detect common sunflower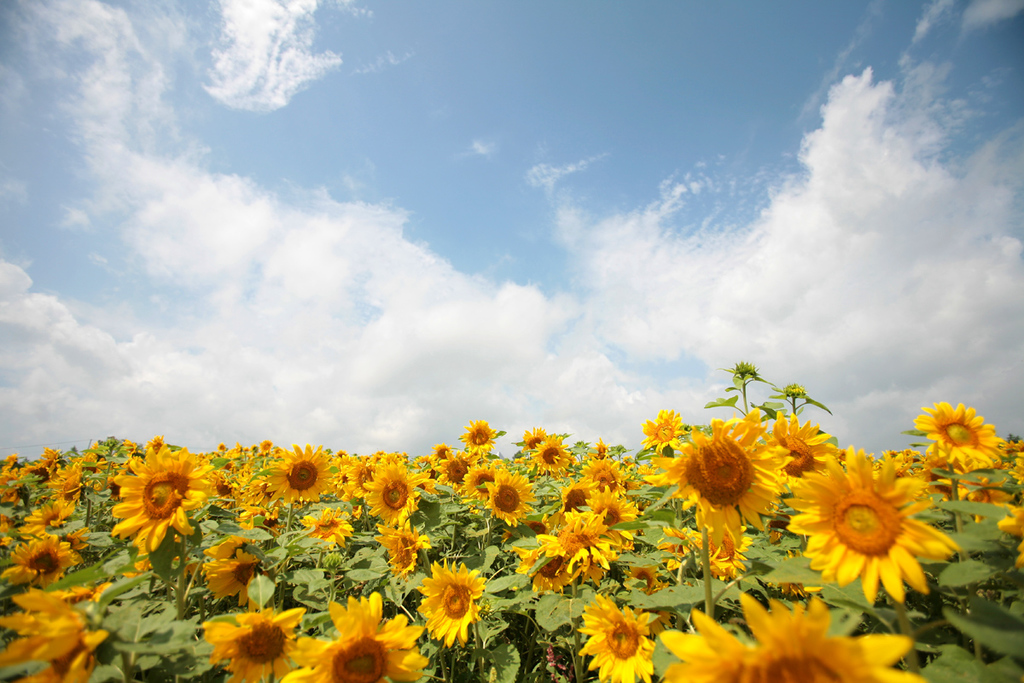
463, 469, 496, 500
